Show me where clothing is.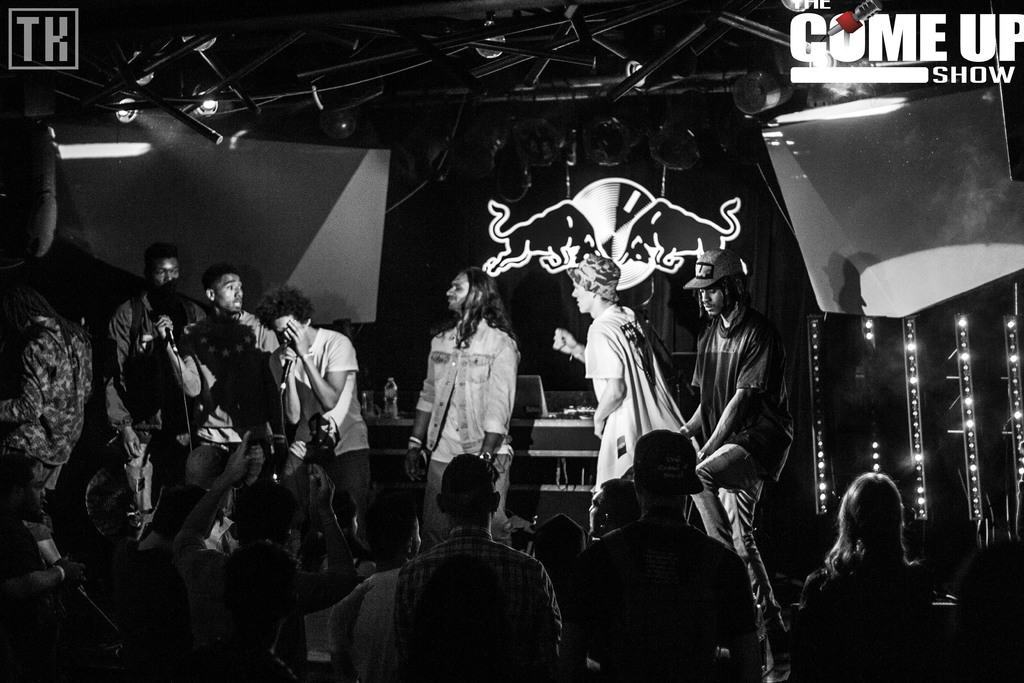
clothing is at <bbox>184, 317, 282, 498</bbox>.
